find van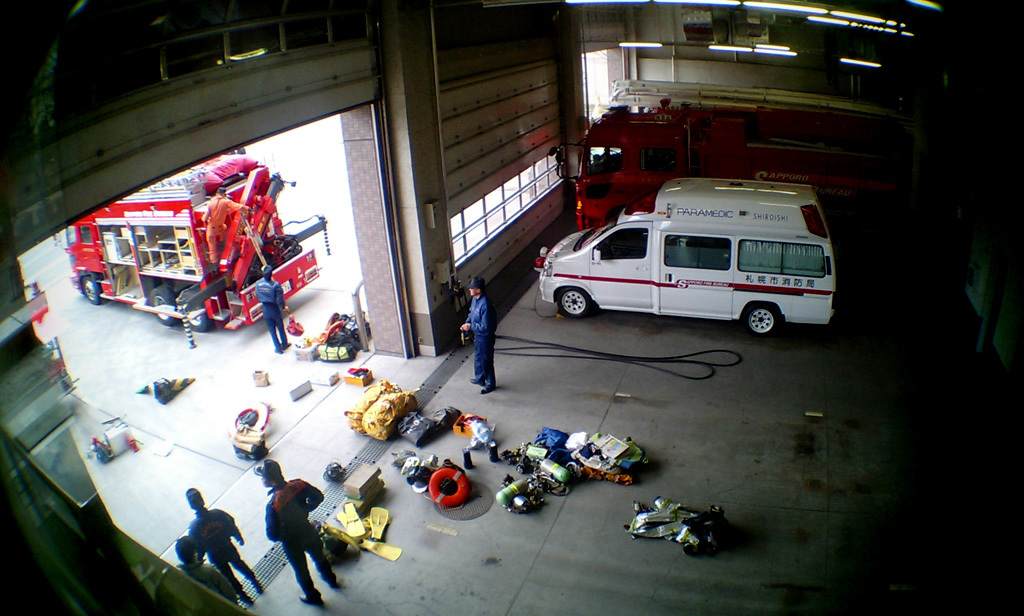
Rect(552, 78, 891, 234)
